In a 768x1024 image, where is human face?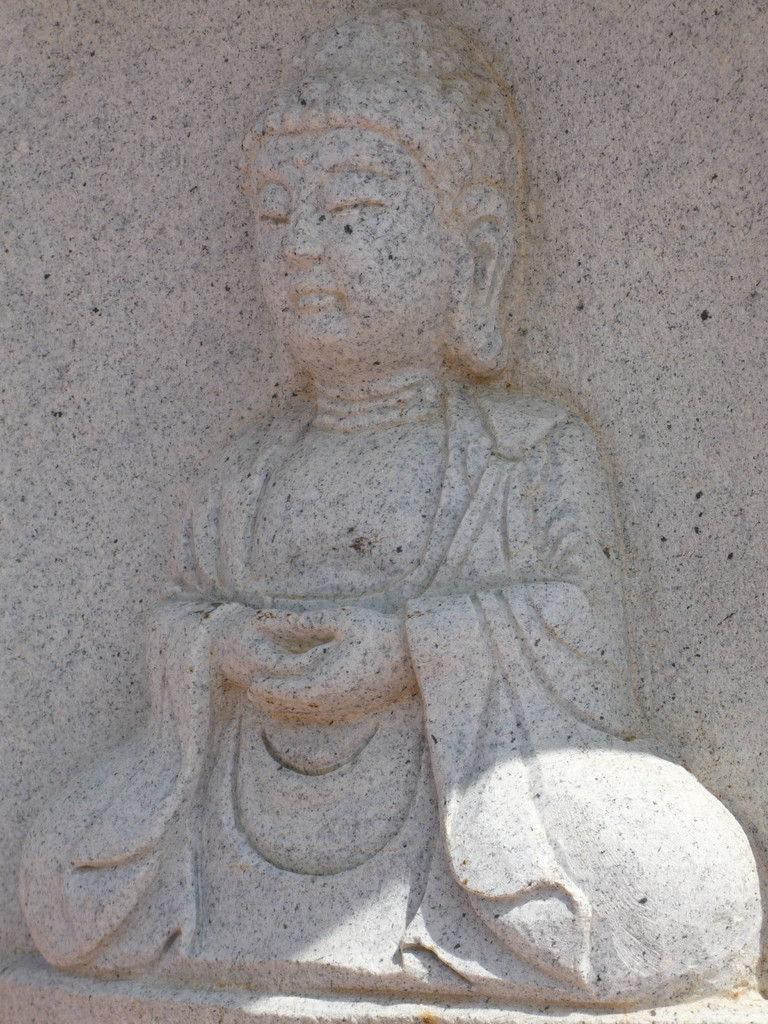
<region>247, 132, 457, 354</region>.
